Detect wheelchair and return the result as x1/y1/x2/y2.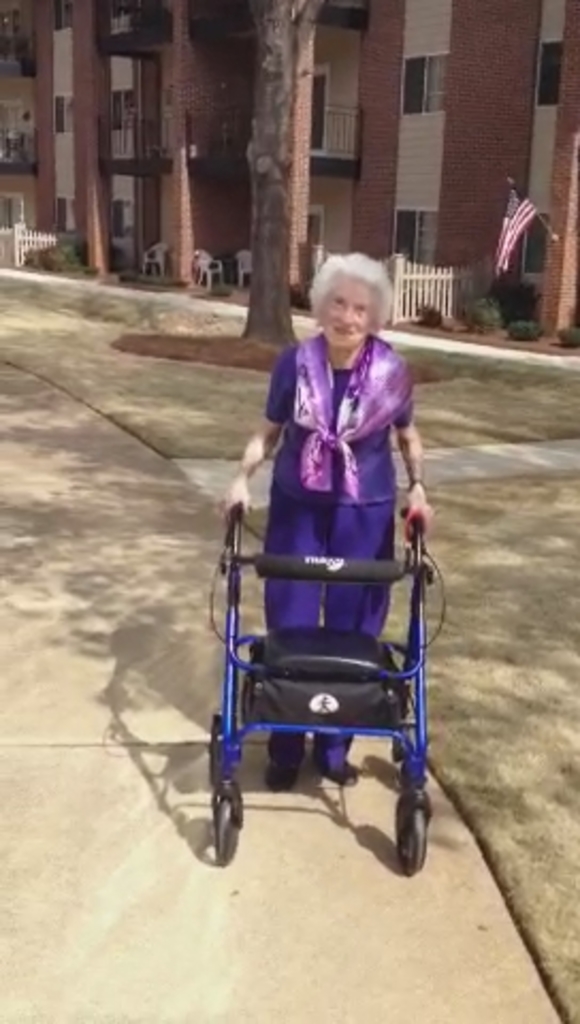
205/501/435/879.
